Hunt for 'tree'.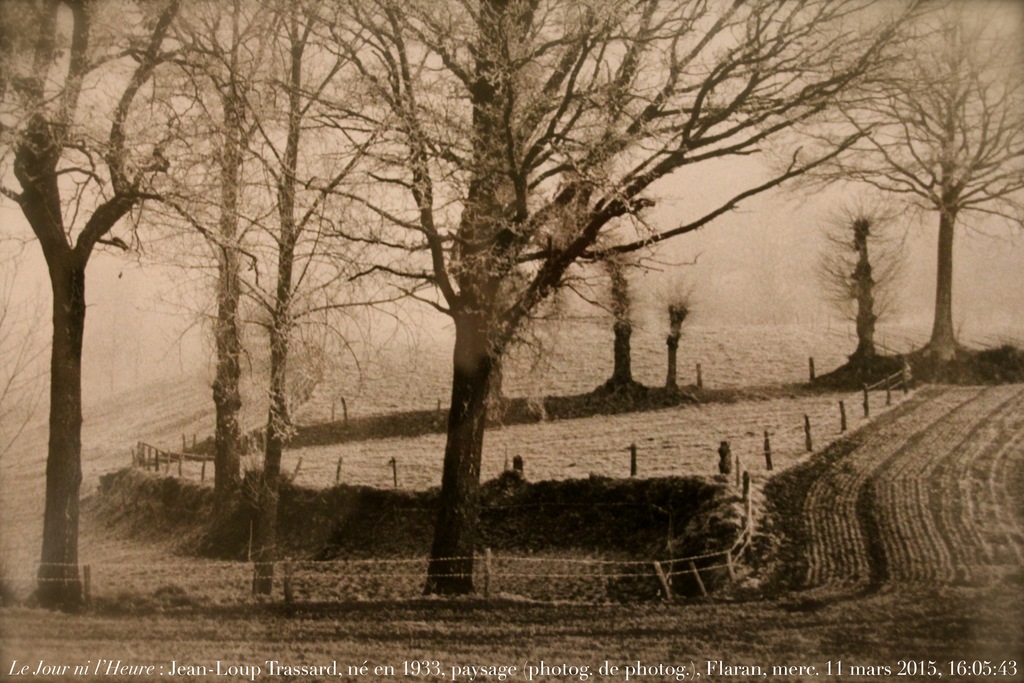
Hunted down at detection(812, 166, 926, 389).
